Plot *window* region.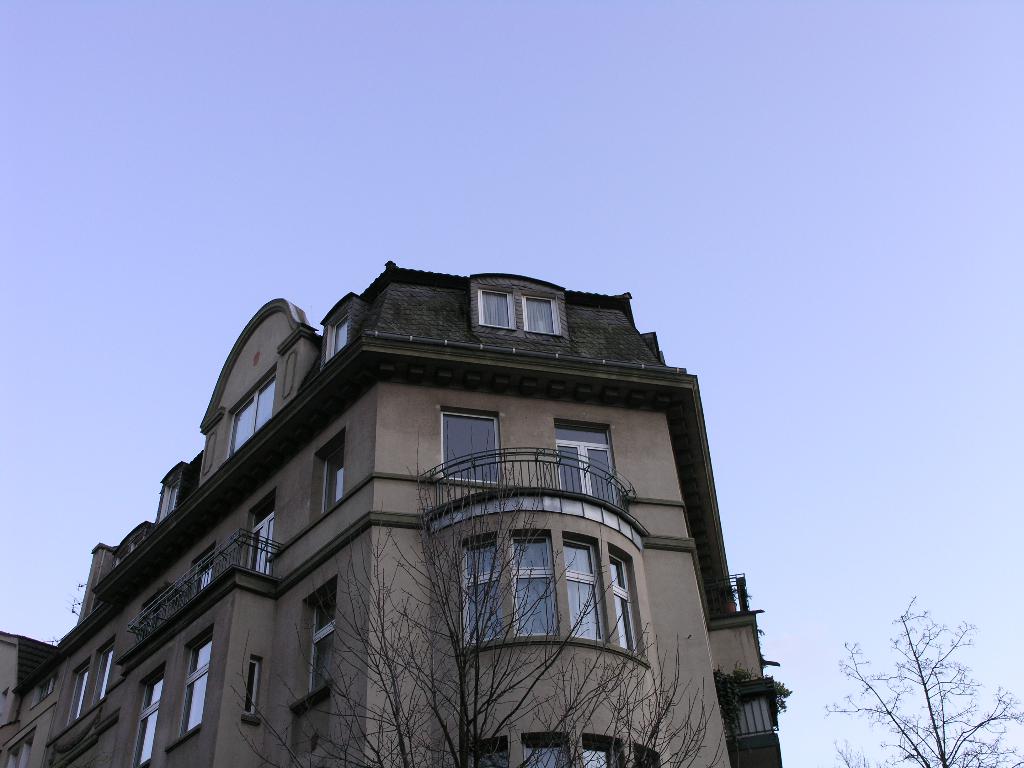
Plotted at [191, 554, 214, 595].
